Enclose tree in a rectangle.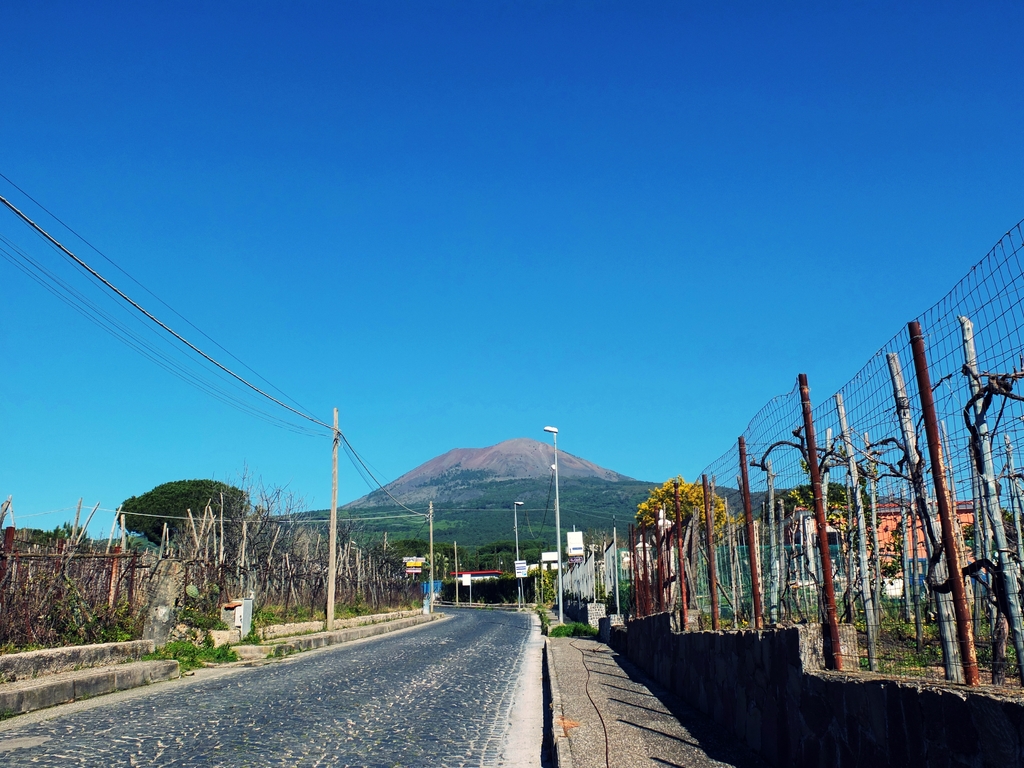
l=107, t=465, r=248, b=558.
